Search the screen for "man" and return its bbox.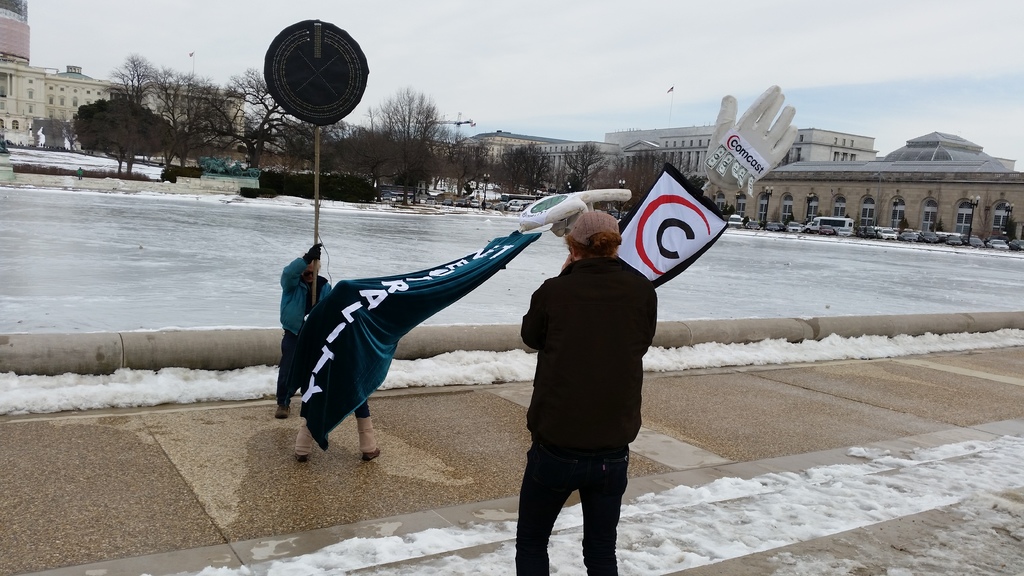
Found: 273 252 333 420.
